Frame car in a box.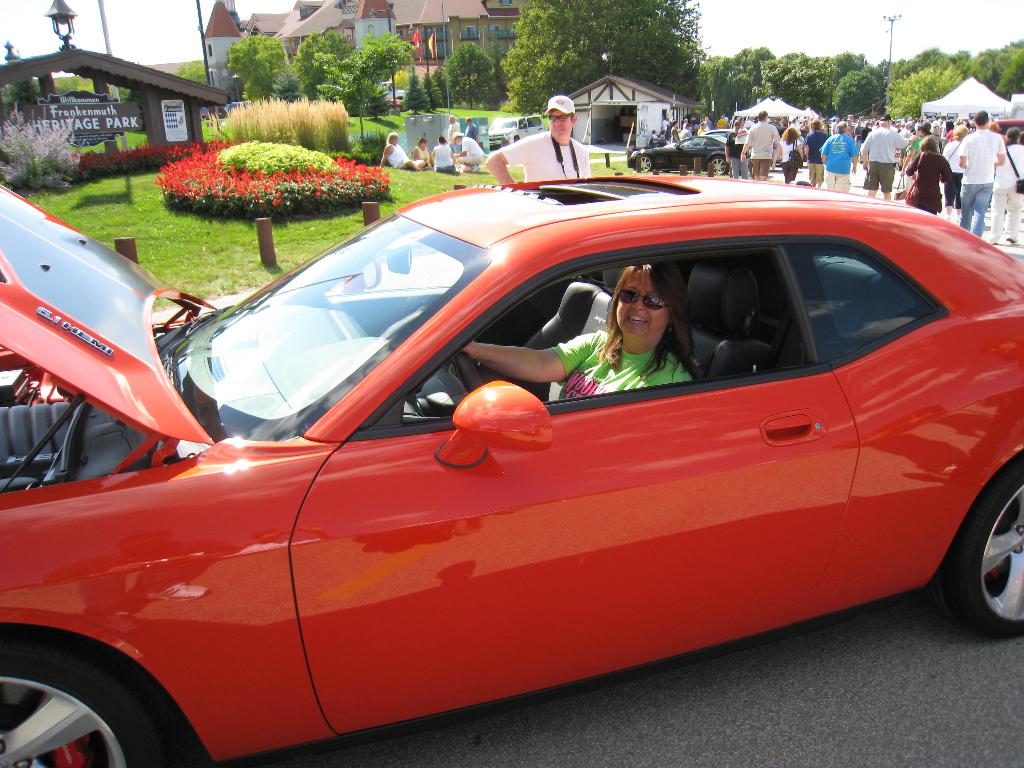
[x1=625, y1=132, x2=752, y2=173].
